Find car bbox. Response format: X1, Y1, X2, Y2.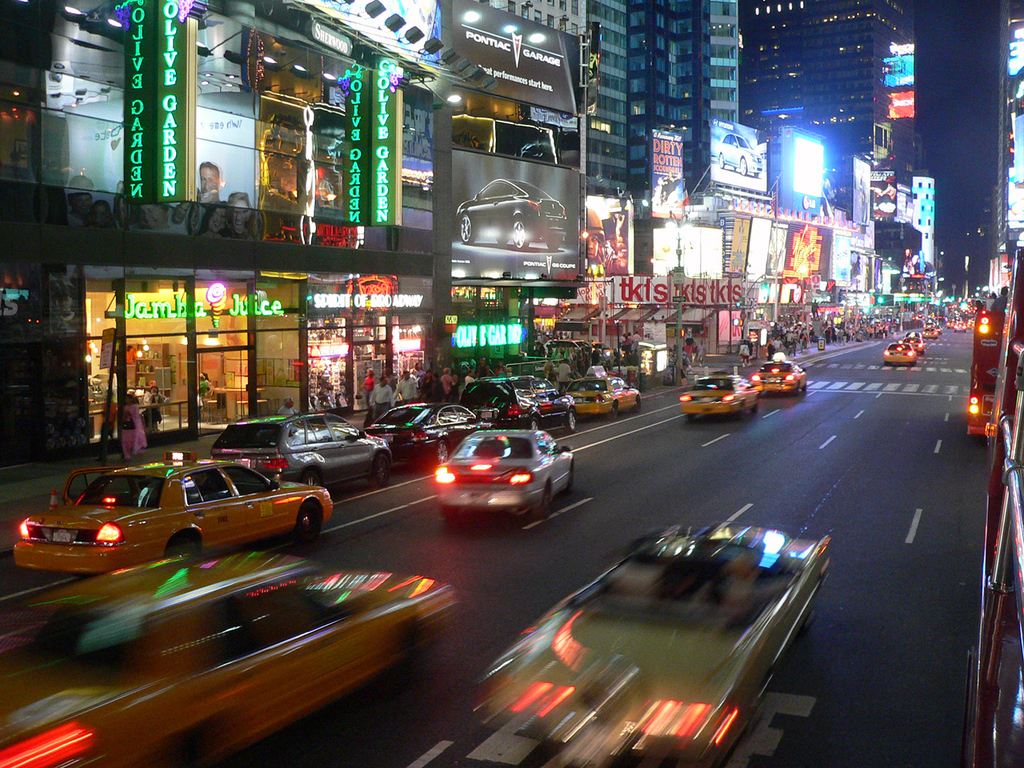
364, 402, 492, 466.
